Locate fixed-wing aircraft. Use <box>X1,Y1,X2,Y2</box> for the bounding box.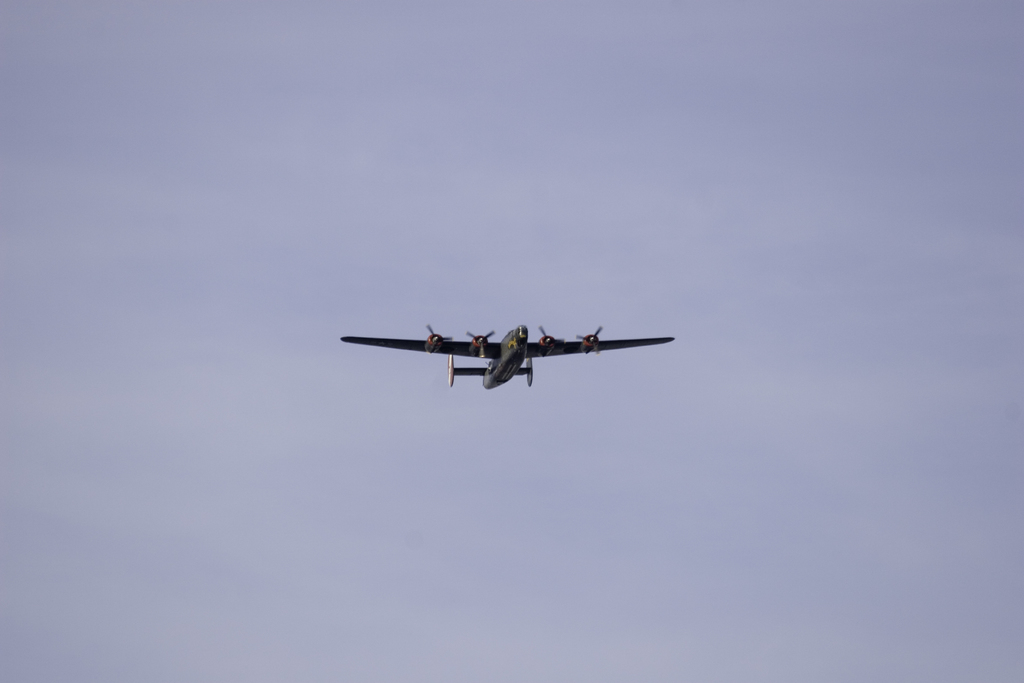
<box>343,324,678,390</box>.
